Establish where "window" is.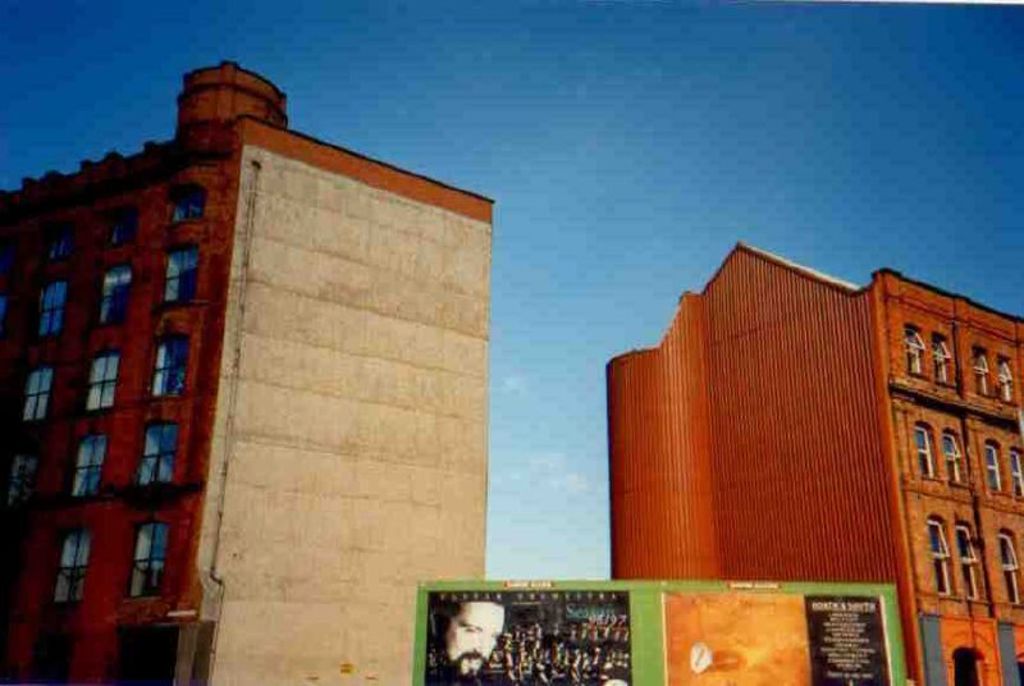
Established at box(1010, 451, 1023, 498).
